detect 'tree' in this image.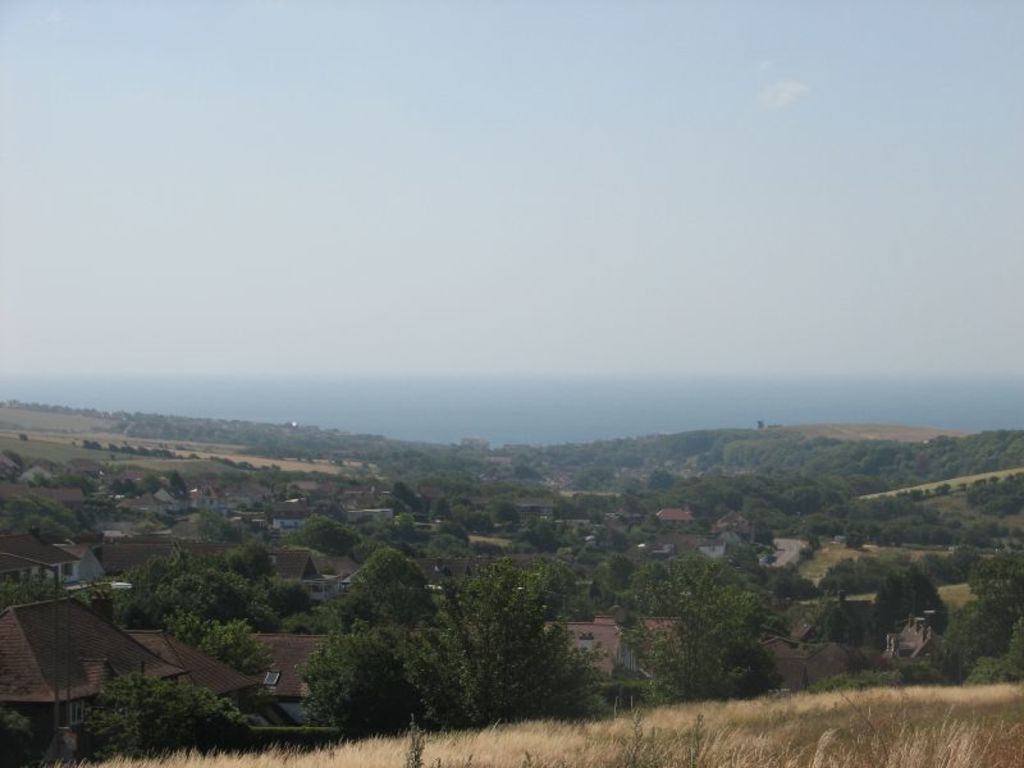
Detection: box=[291, 617, 433, 745].
